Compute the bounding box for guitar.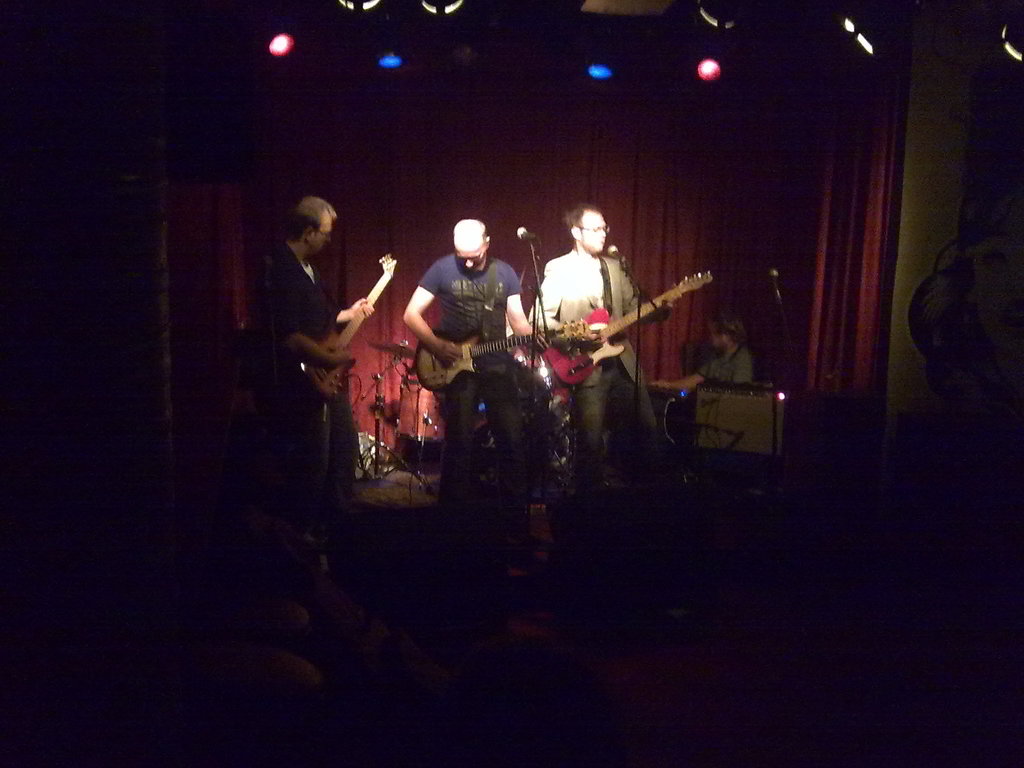
296,245,399,394.
